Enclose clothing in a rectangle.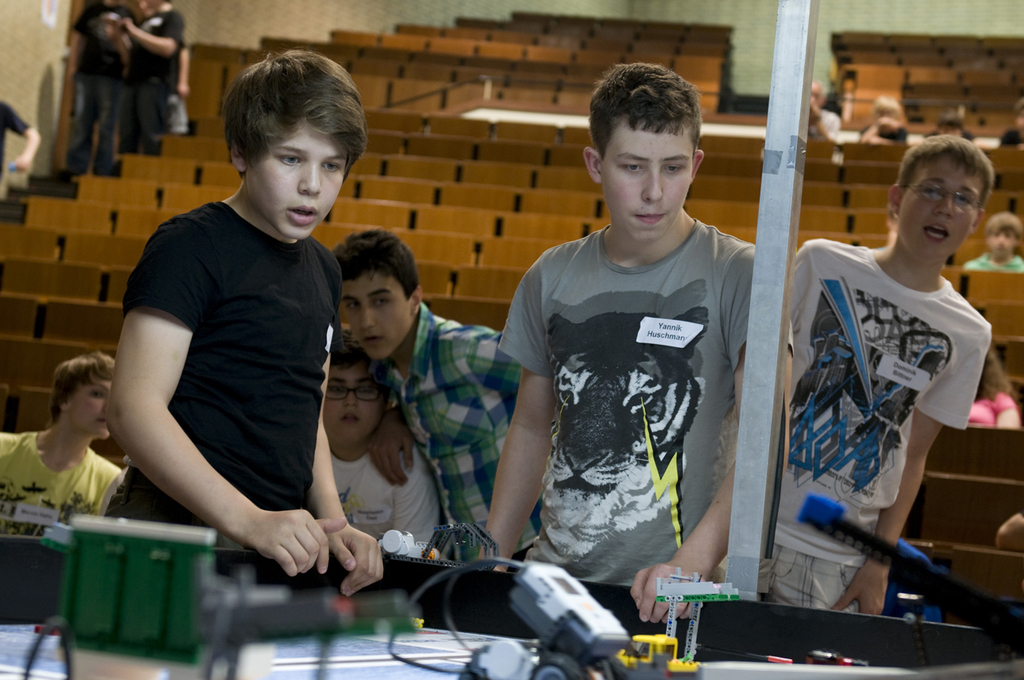
66,7,128,167.
